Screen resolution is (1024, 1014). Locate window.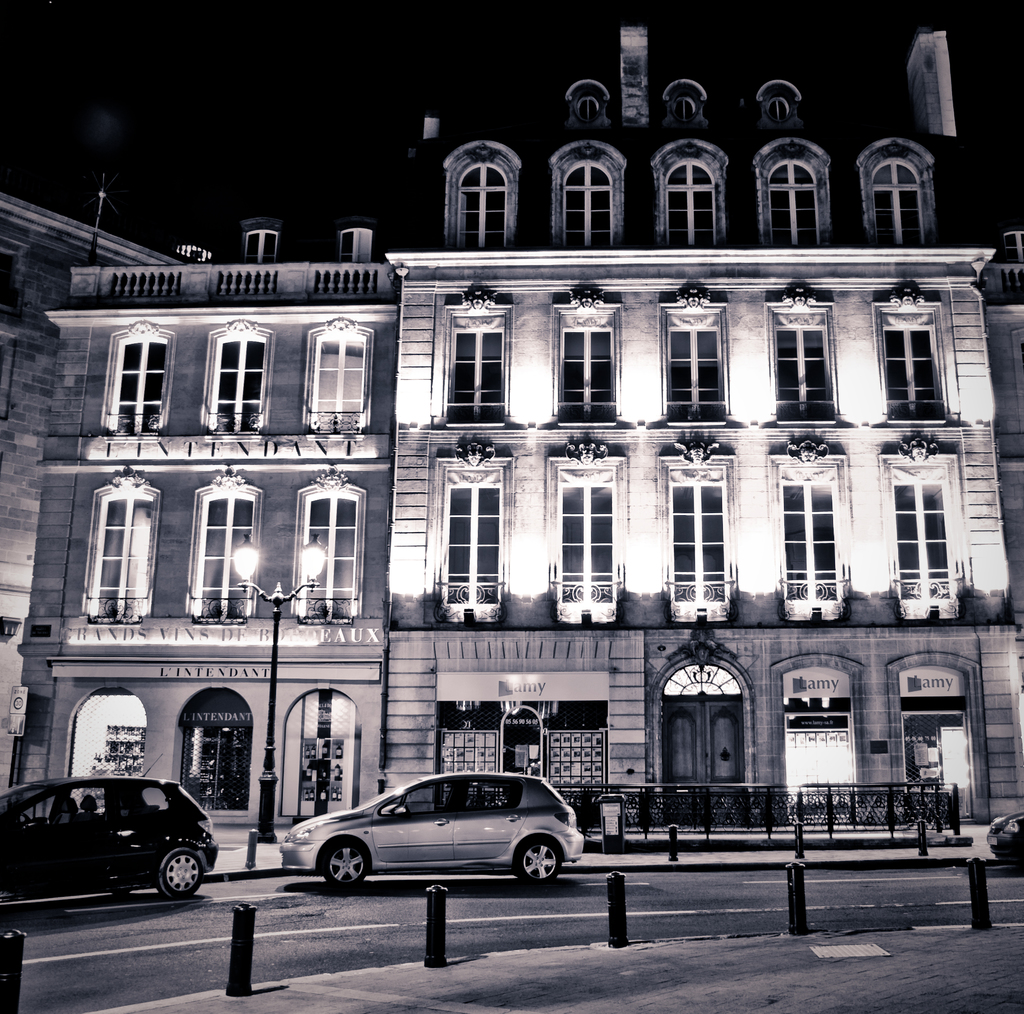
438 127 529 230.
